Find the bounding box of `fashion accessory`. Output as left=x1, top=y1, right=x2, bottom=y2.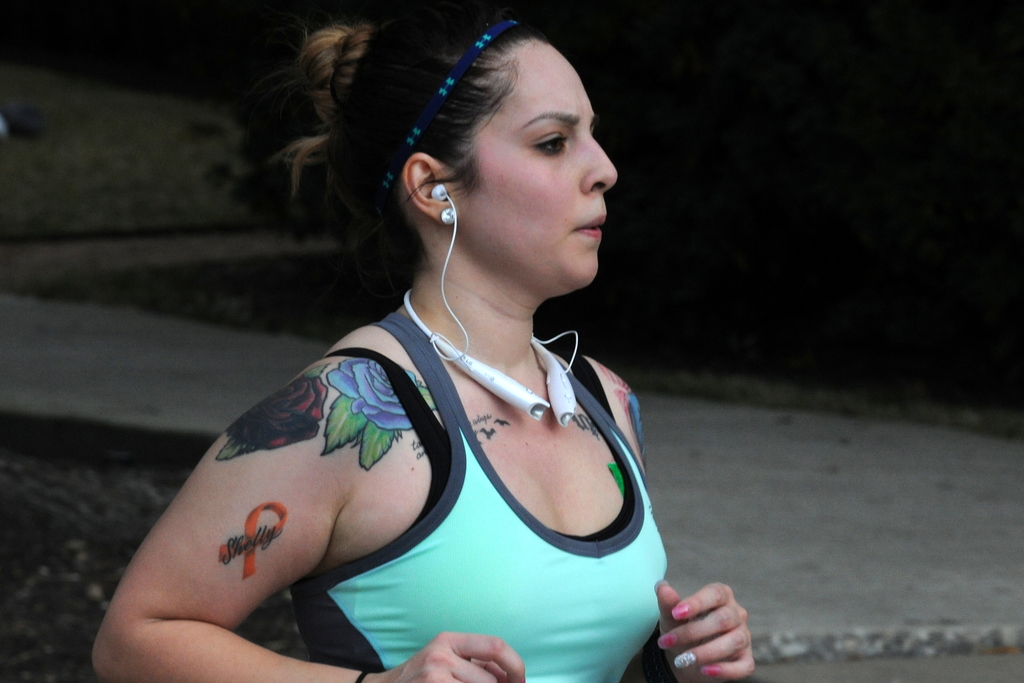
left=381, top=19, right=519, bottom=191.
